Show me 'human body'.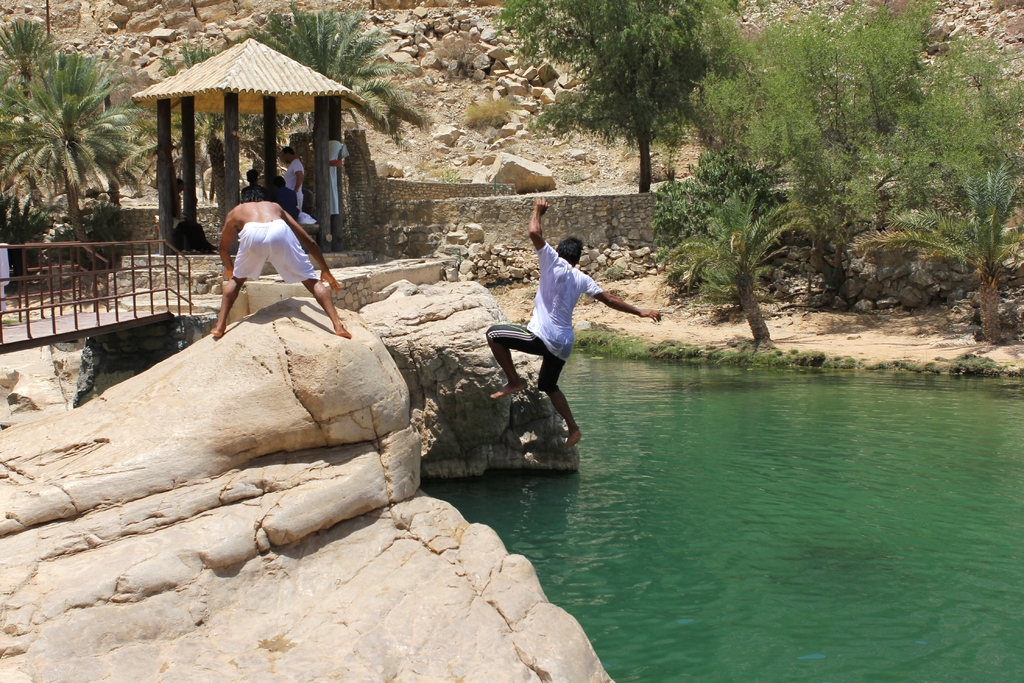
'human body' is here: x1=490, y1=201, x2=658, y2=446.
